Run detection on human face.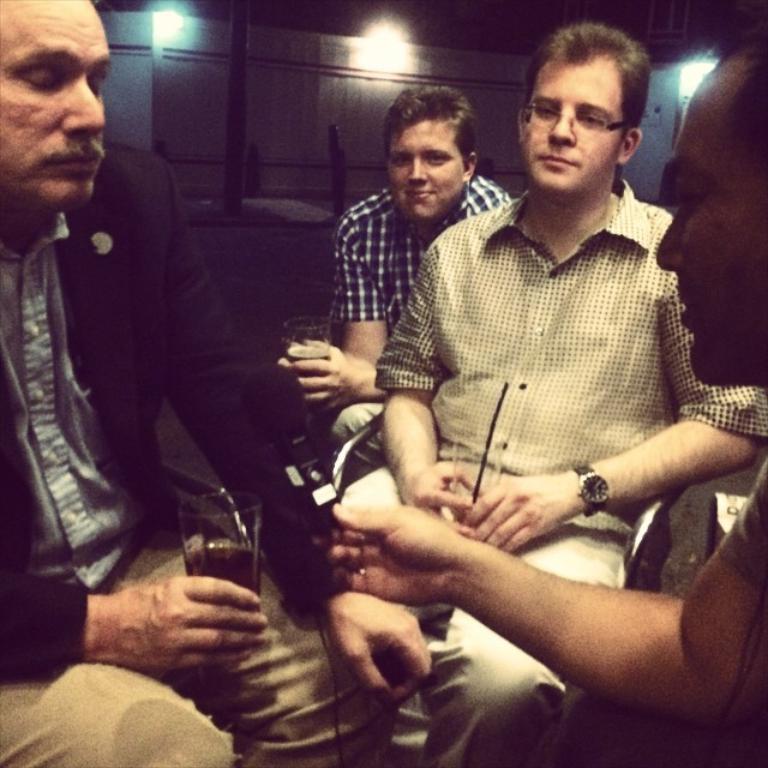
Result: rect(521, 58, 617, 198).
